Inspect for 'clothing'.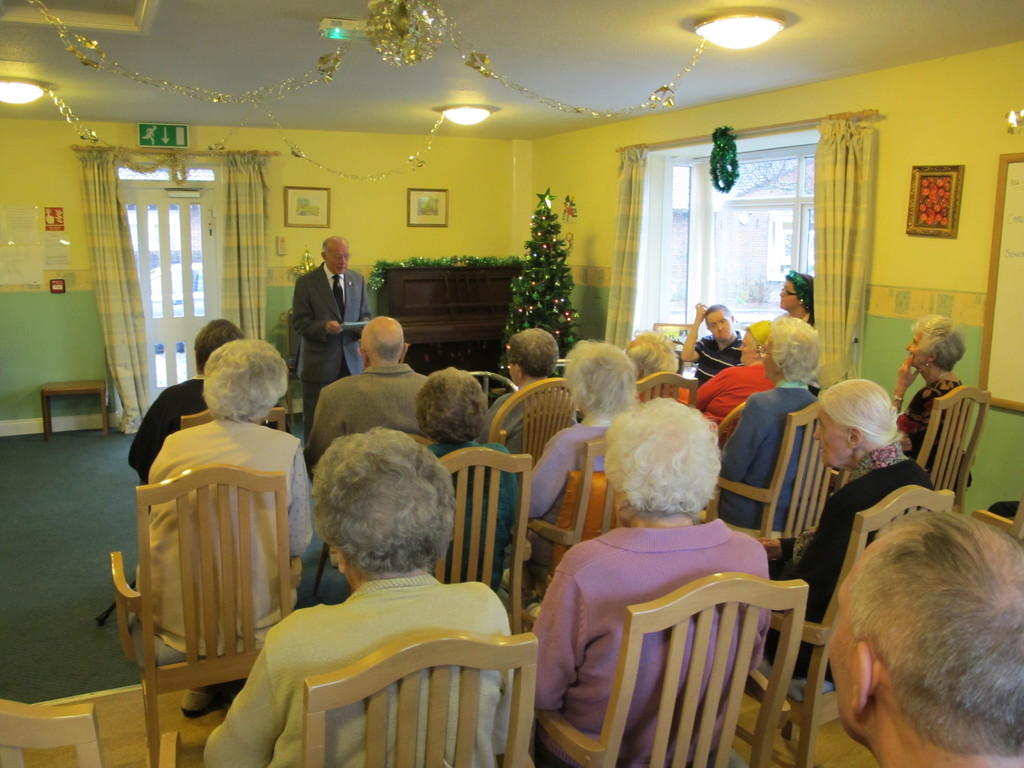
Inspection: BBox(124, 410, 324, 647).
